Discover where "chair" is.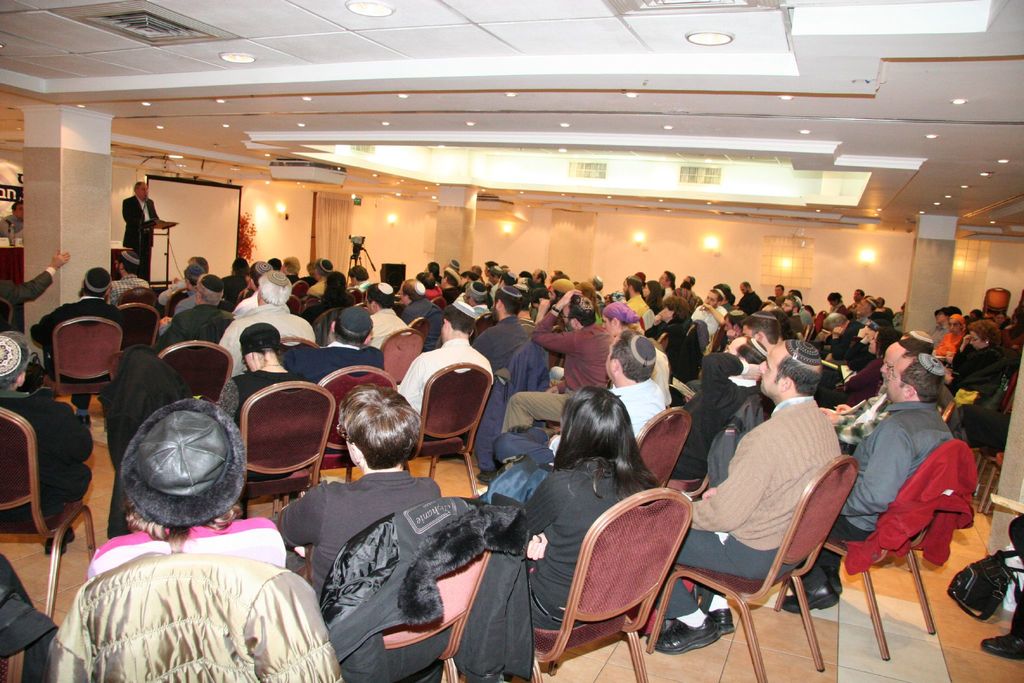
Discovered at 320, 358, 405, 472.
